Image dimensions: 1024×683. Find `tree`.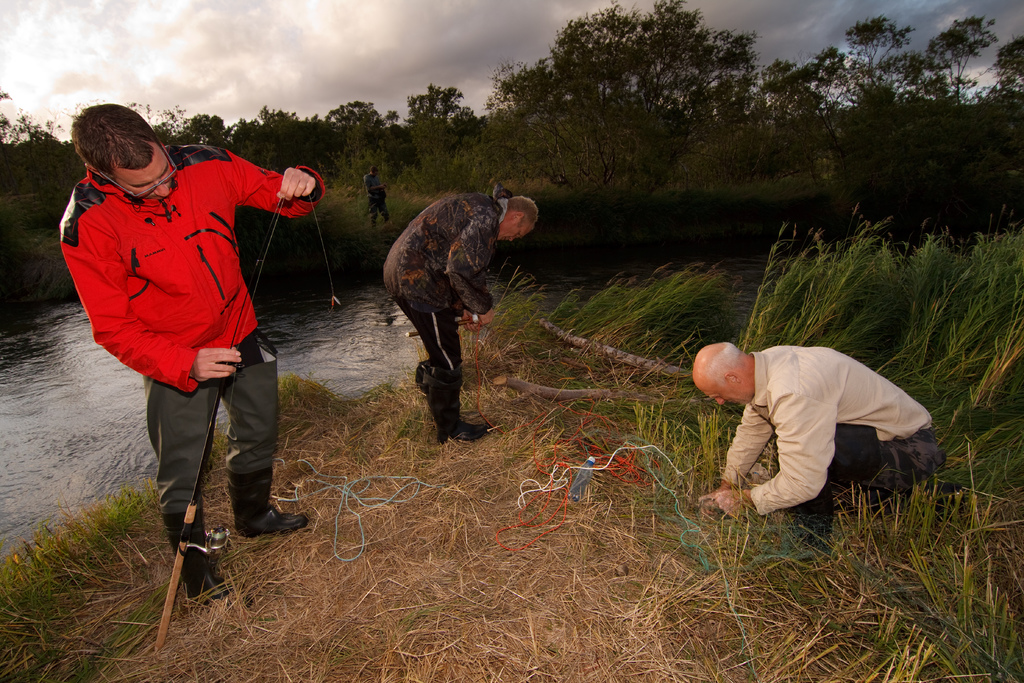
box=[477, 56, 571, 164].
